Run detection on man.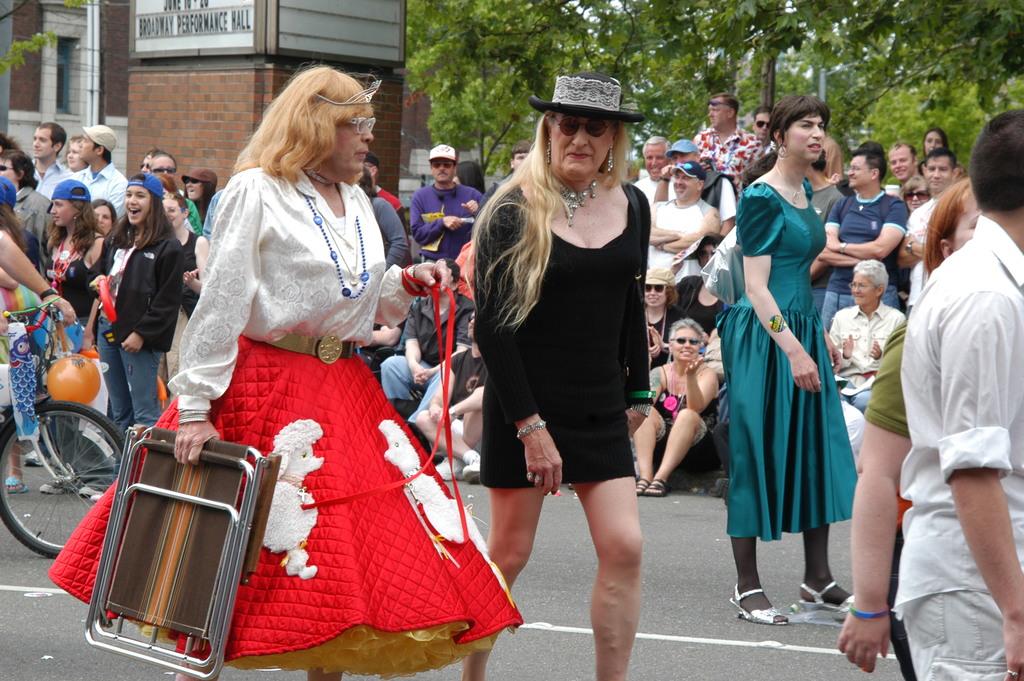
Result: BBox(753, 102, 779, 154).
